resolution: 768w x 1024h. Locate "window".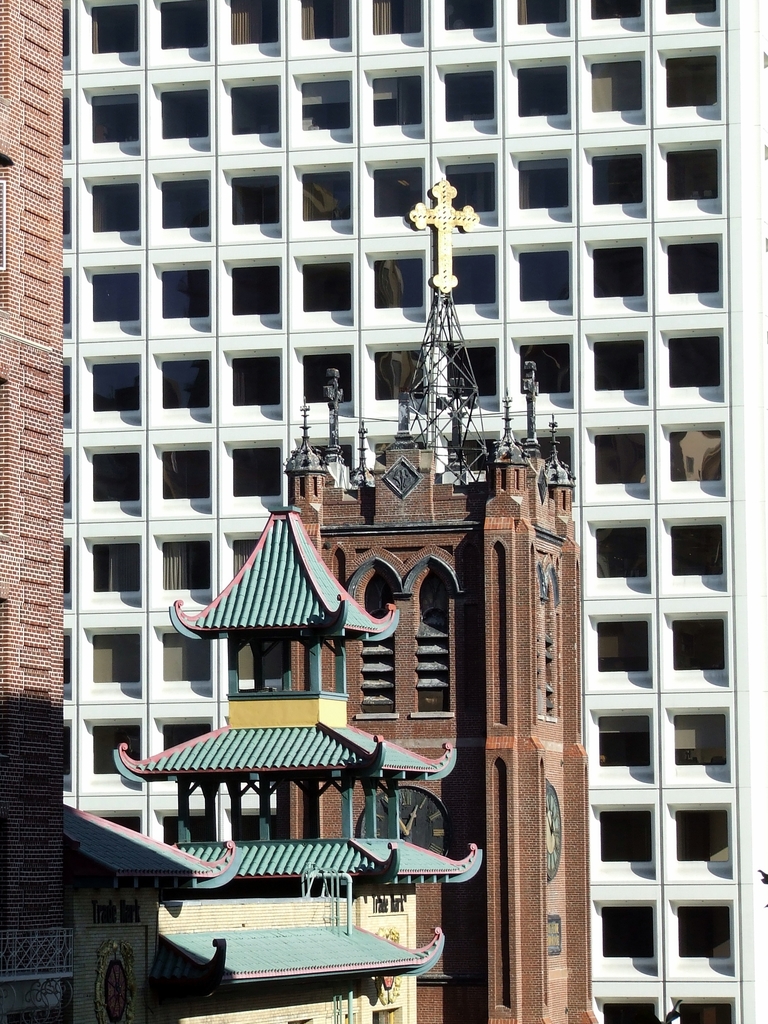
675 1004 730 1023.
